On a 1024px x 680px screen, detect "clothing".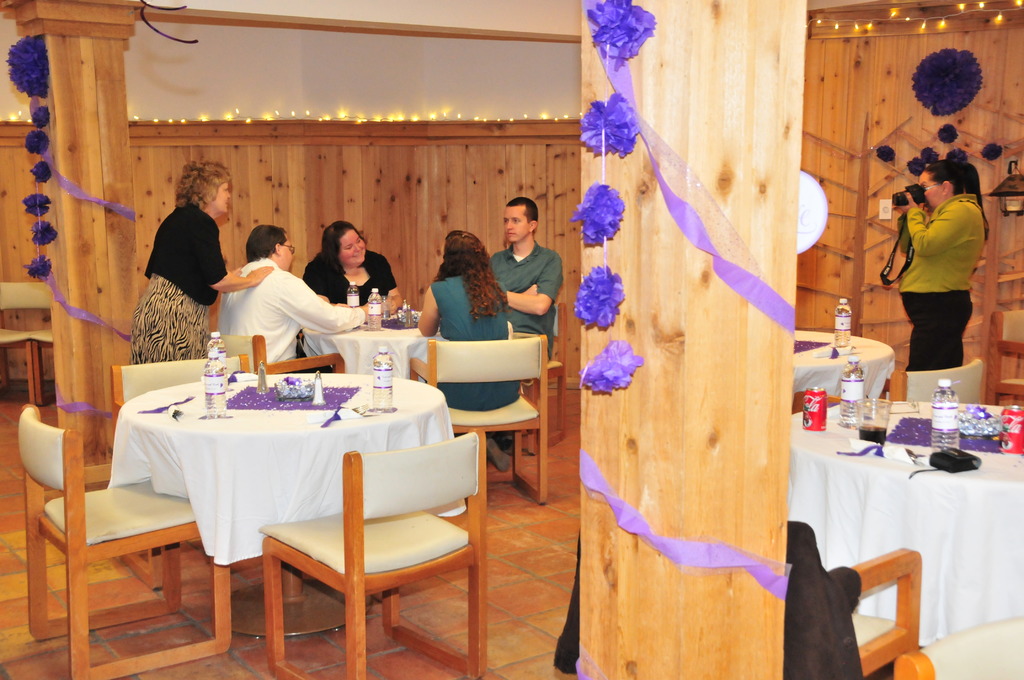
l=417, t=257, r=536, b=406.
